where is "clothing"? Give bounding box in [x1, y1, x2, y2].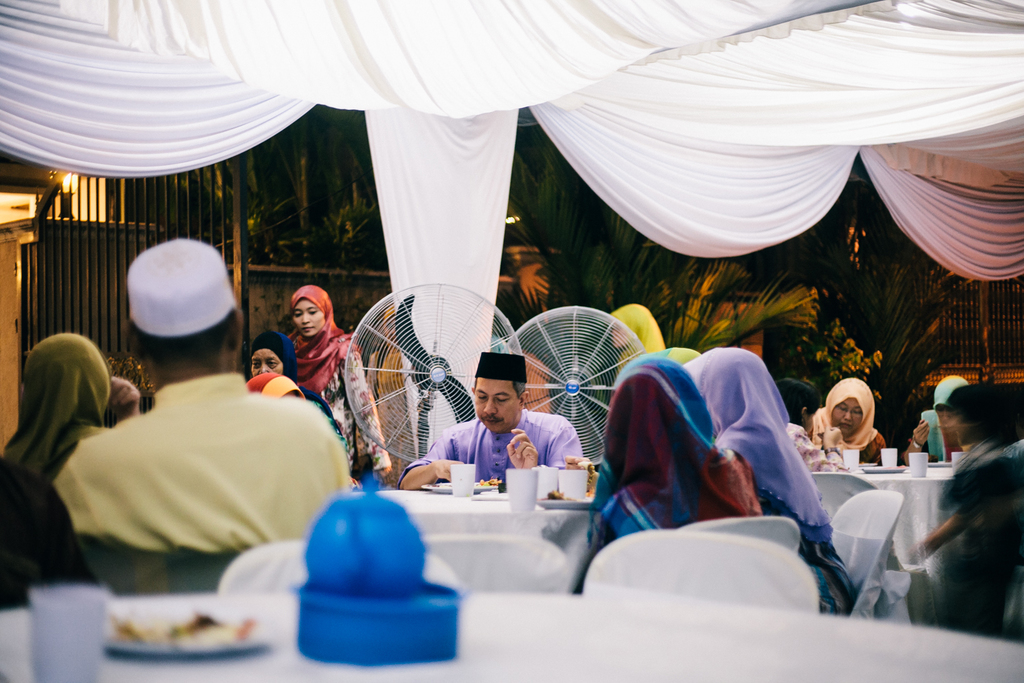
[563, 359, 761, 595].
